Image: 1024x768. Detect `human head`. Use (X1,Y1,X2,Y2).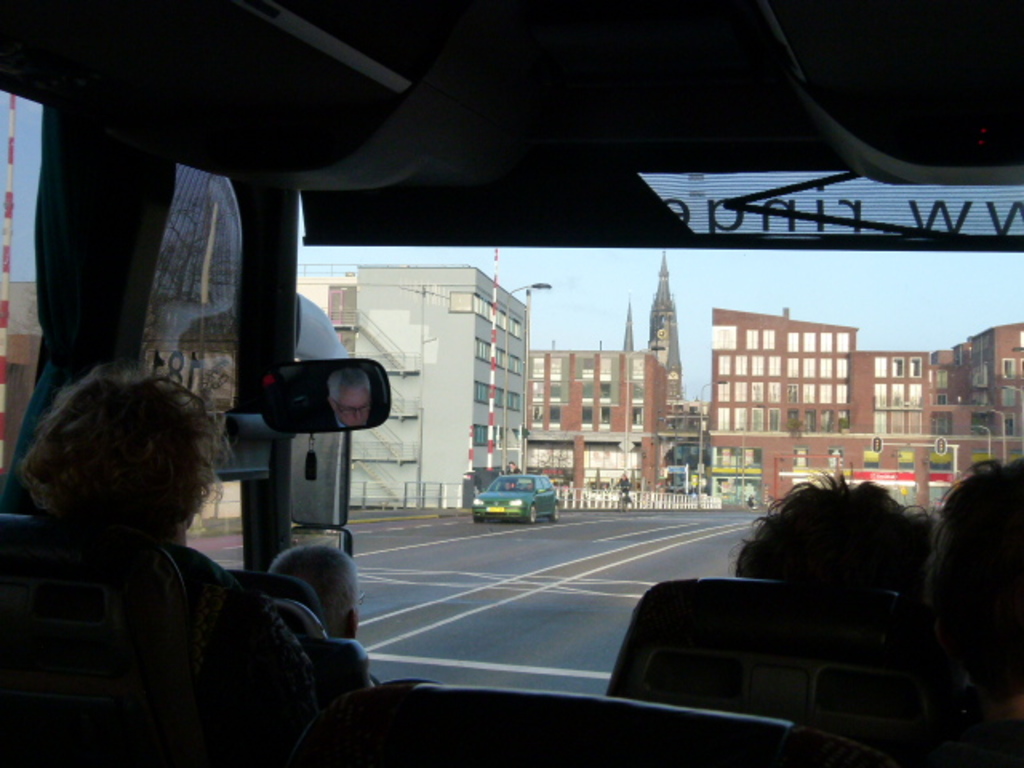
(934,458,1022,714).
